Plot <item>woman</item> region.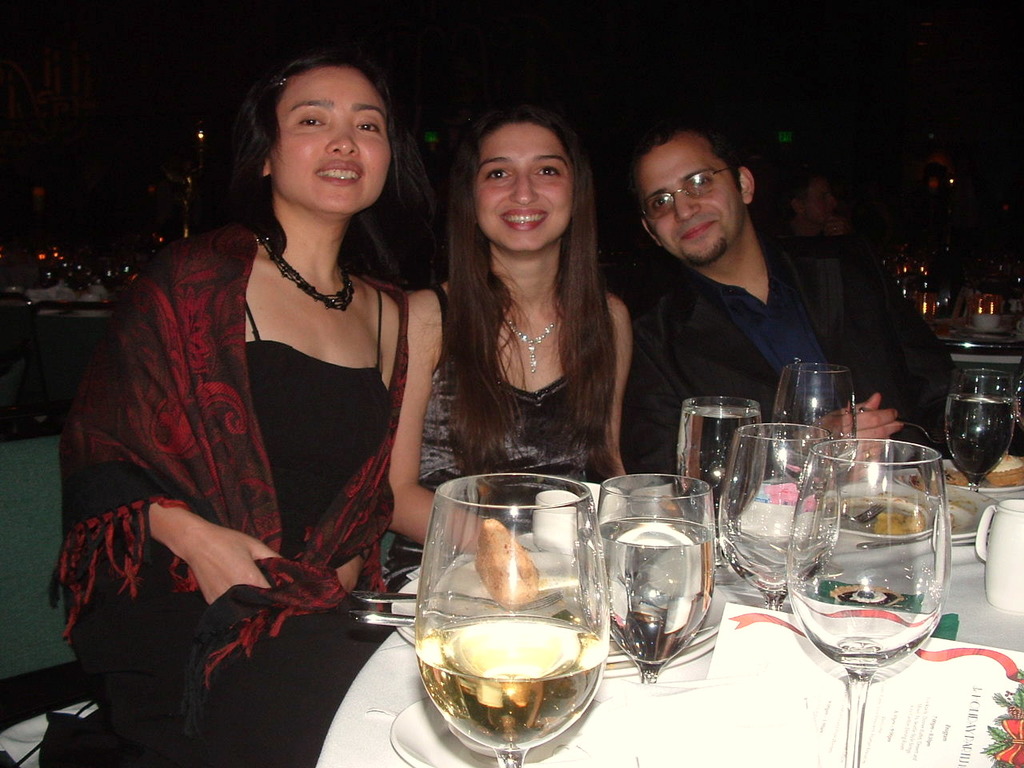
Plotted at box=[61, 61, 449, 730].
